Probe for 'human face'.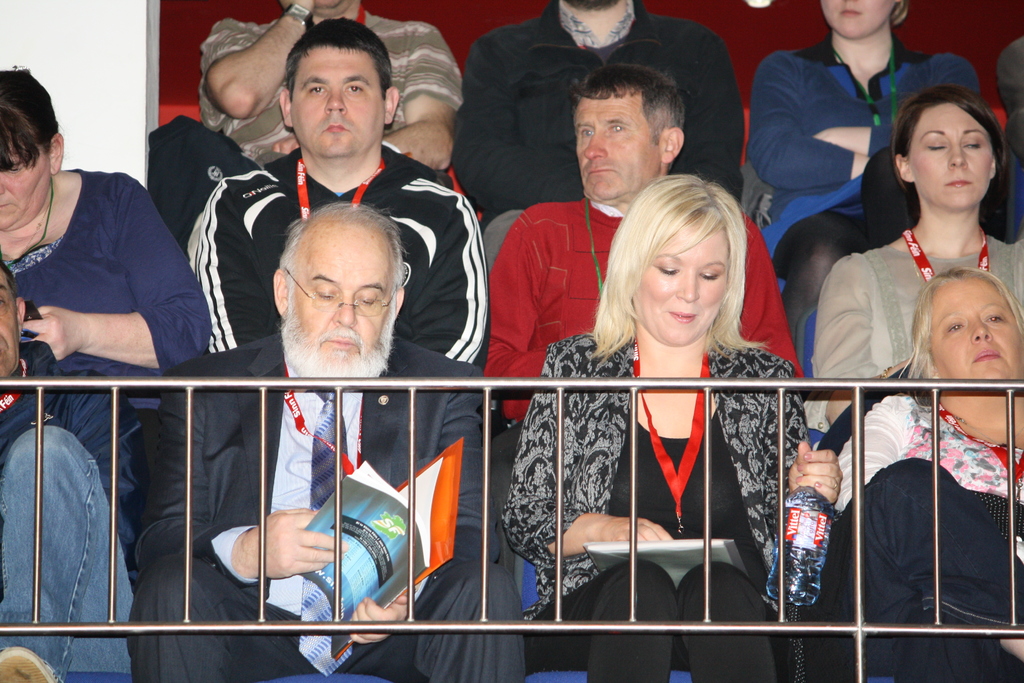
Probe result: x1=821 y1=0 x2=896 y2=42.
